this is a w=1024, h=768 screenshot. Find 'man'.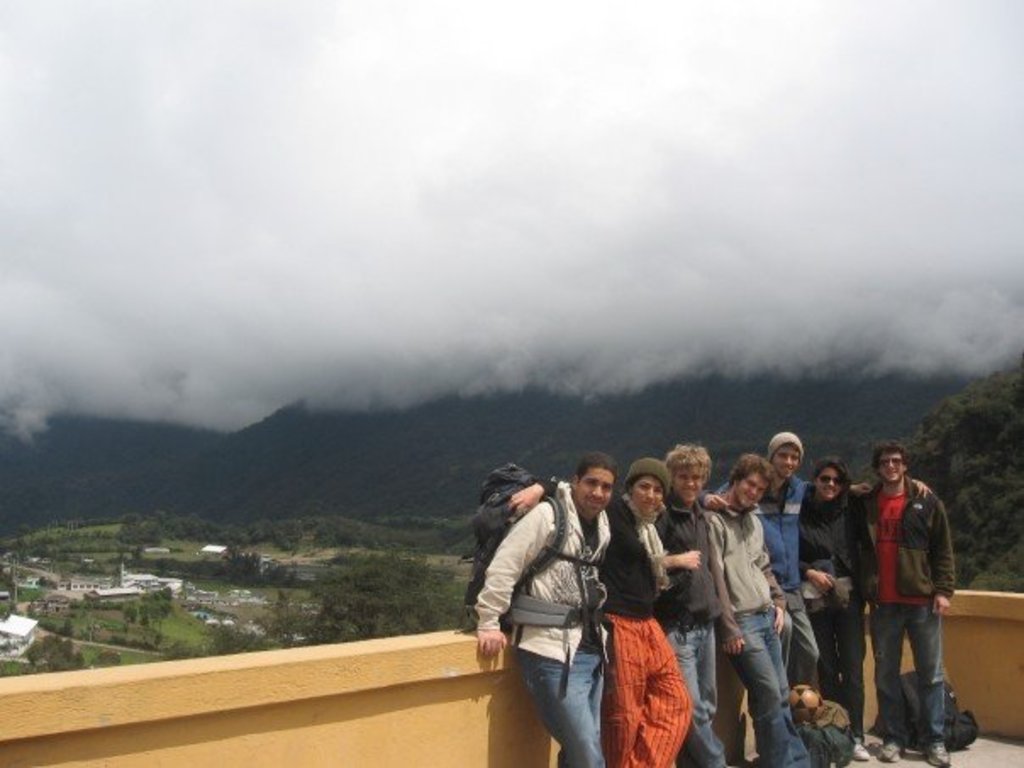
Bounding box: [698,431,871,693].
